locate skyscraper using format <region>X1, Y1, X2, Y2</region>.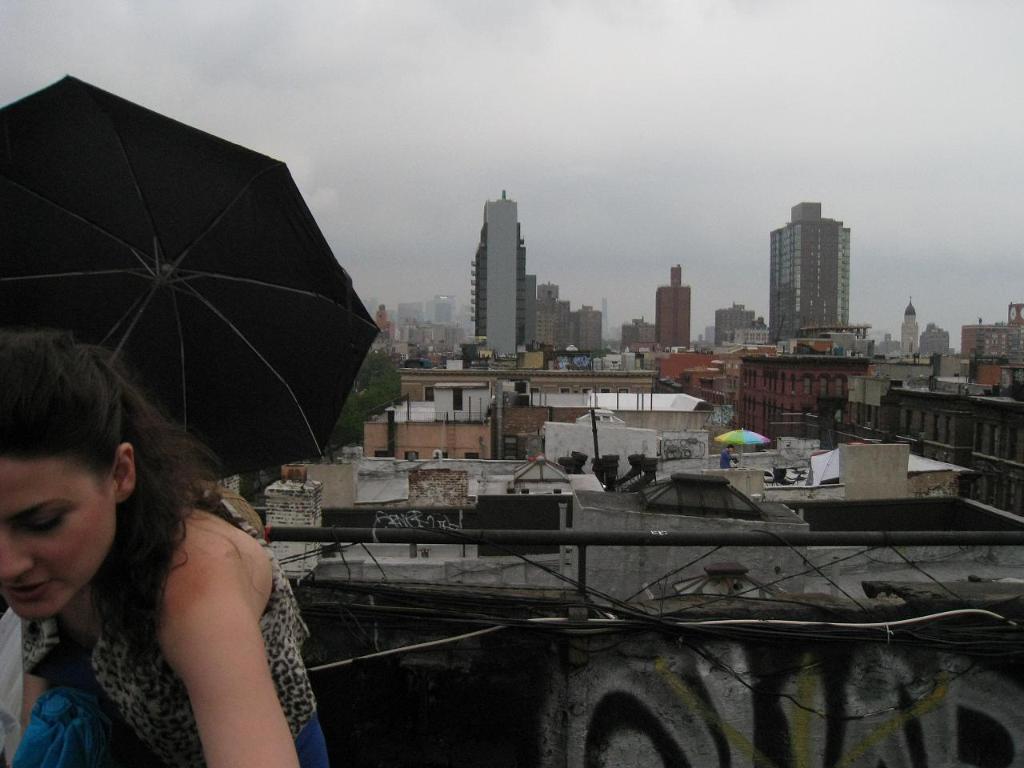
<region>466, 186, 534, 358</region>.
